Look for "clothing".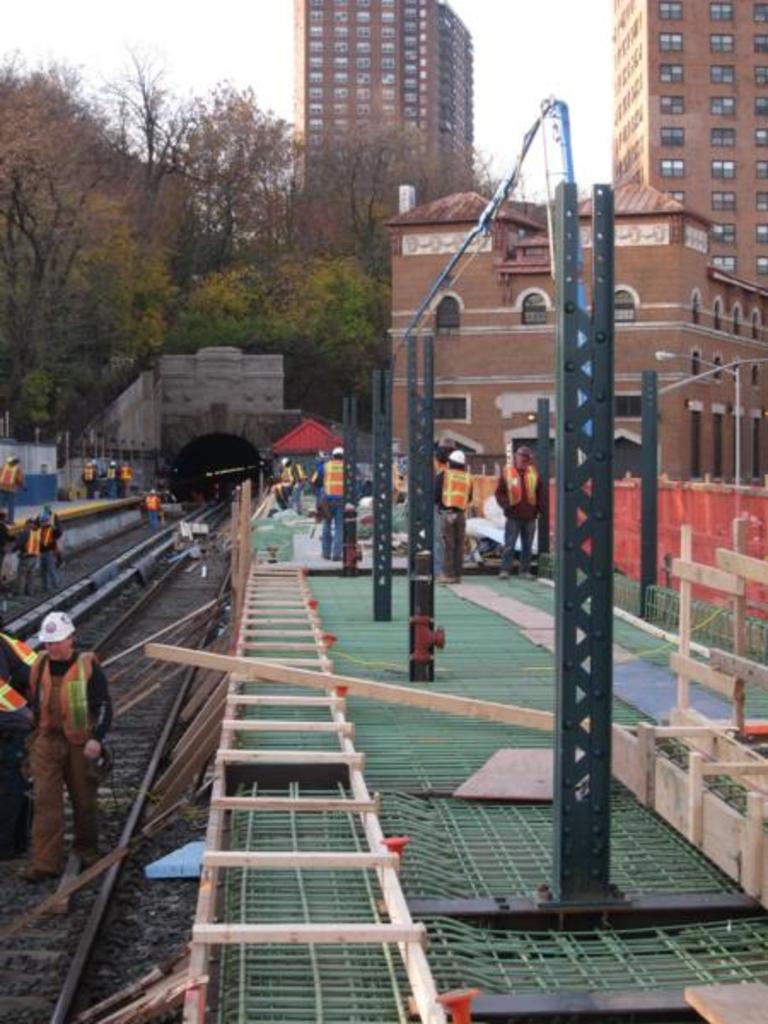
Found: (14, 601, 108, 874).
